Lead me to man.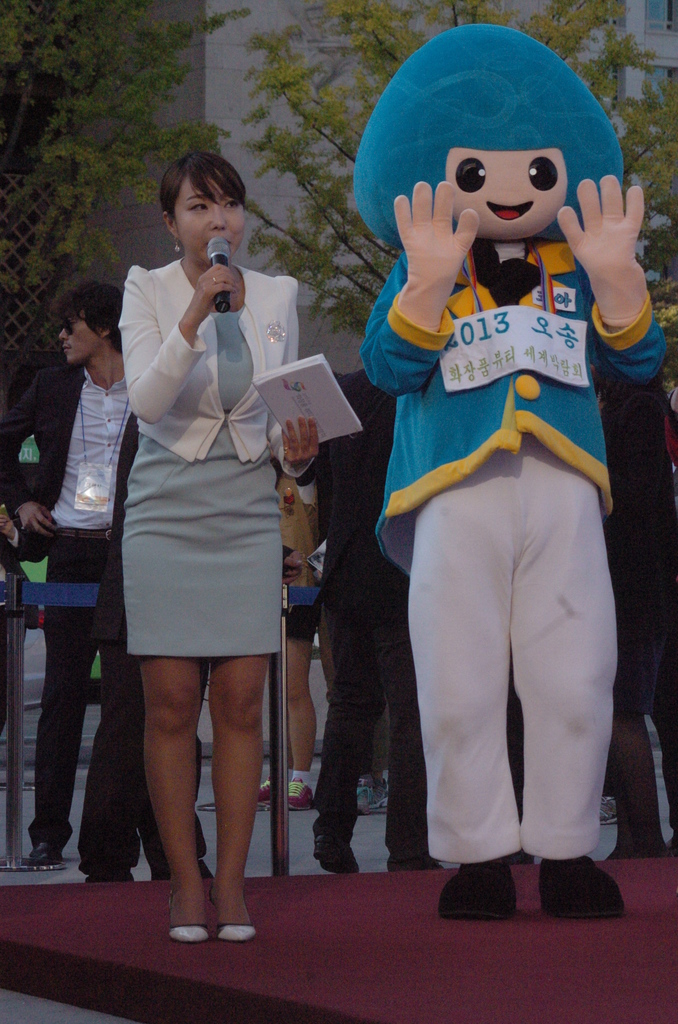
Lead to left=0, top=285, right=133, bottom=865.
